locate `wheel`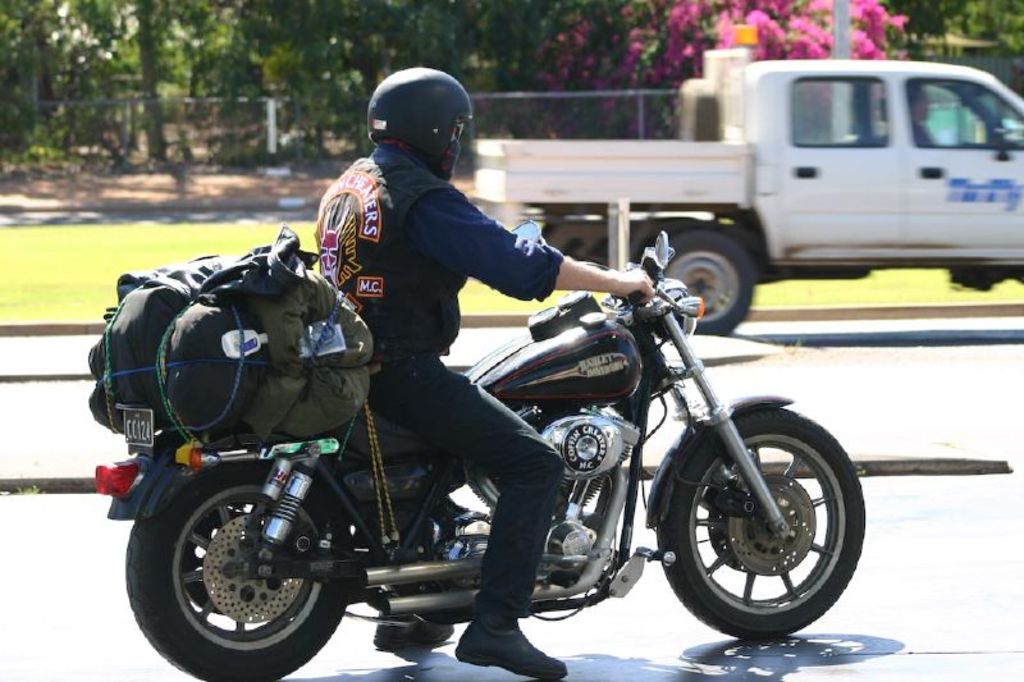
<region>128, 458, 343, 681</region>
